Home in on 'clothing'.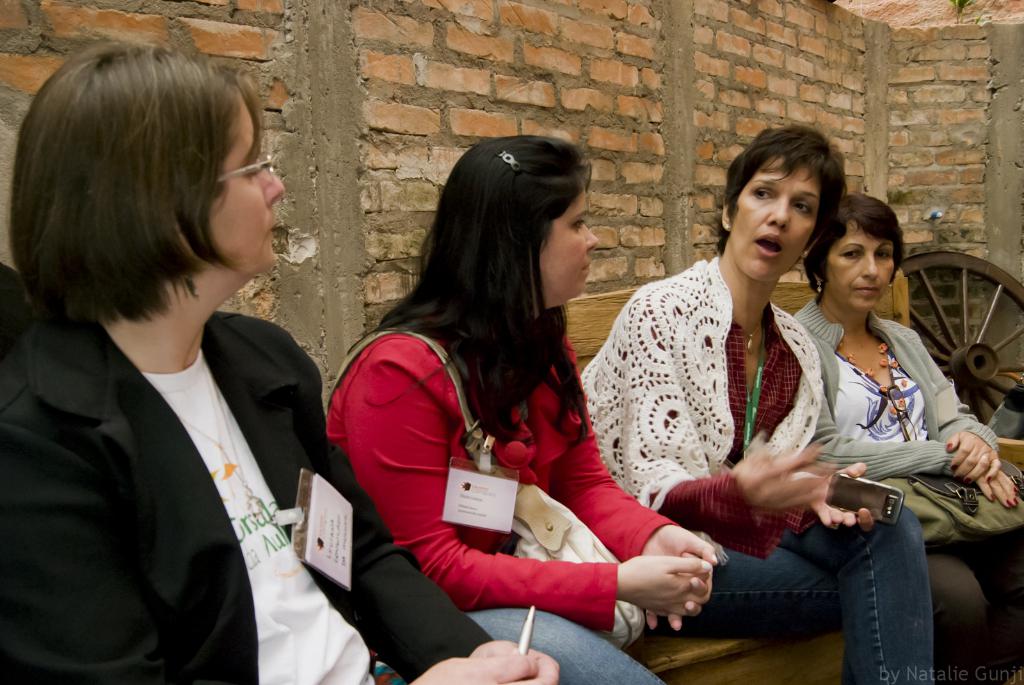
Homed in at {"x1": 324, "y1": 257, "x2": 675, "y2": 648}.
